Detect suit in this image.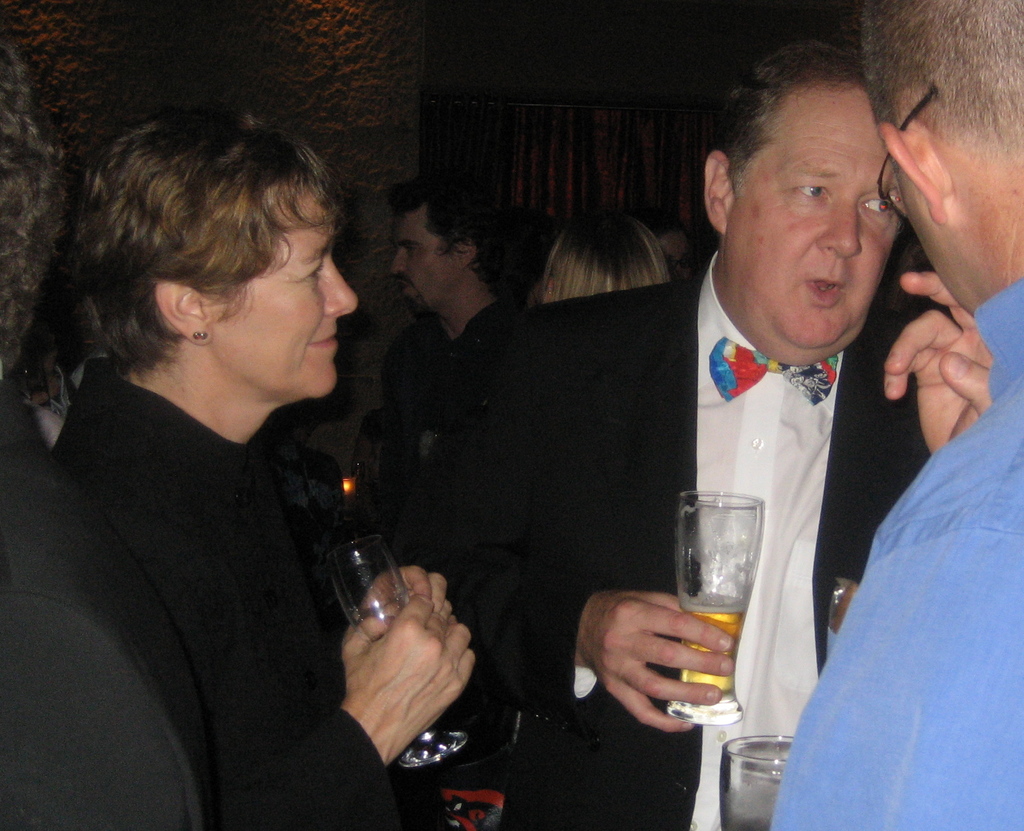
Detection: detection(48, 363, 419, 830).
